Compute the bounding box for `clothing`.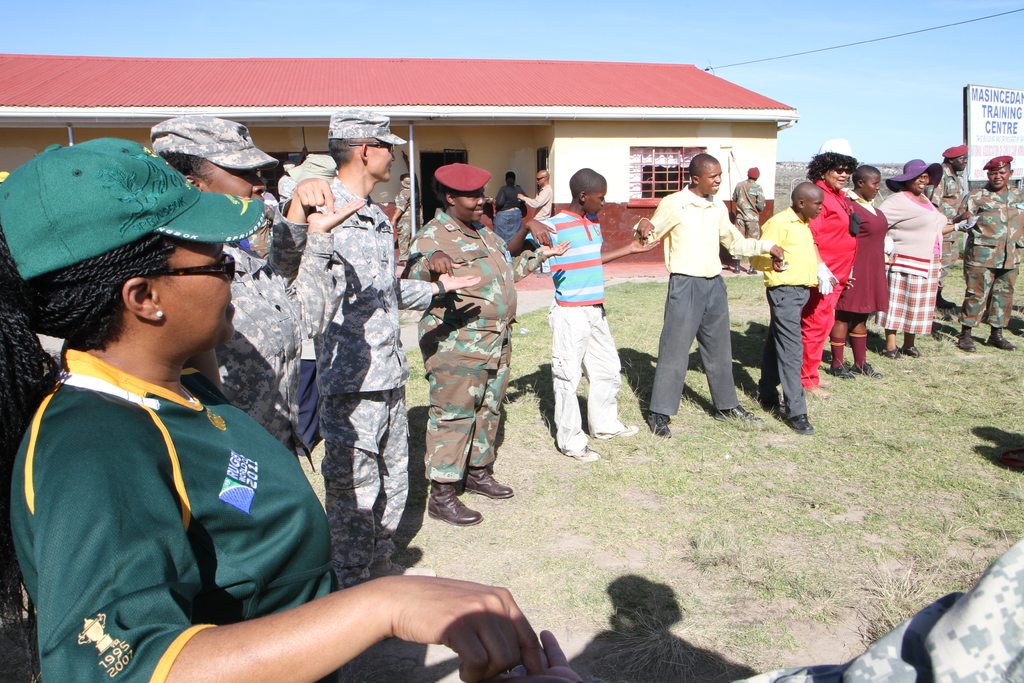
rect(888, 194, 955, 267).
